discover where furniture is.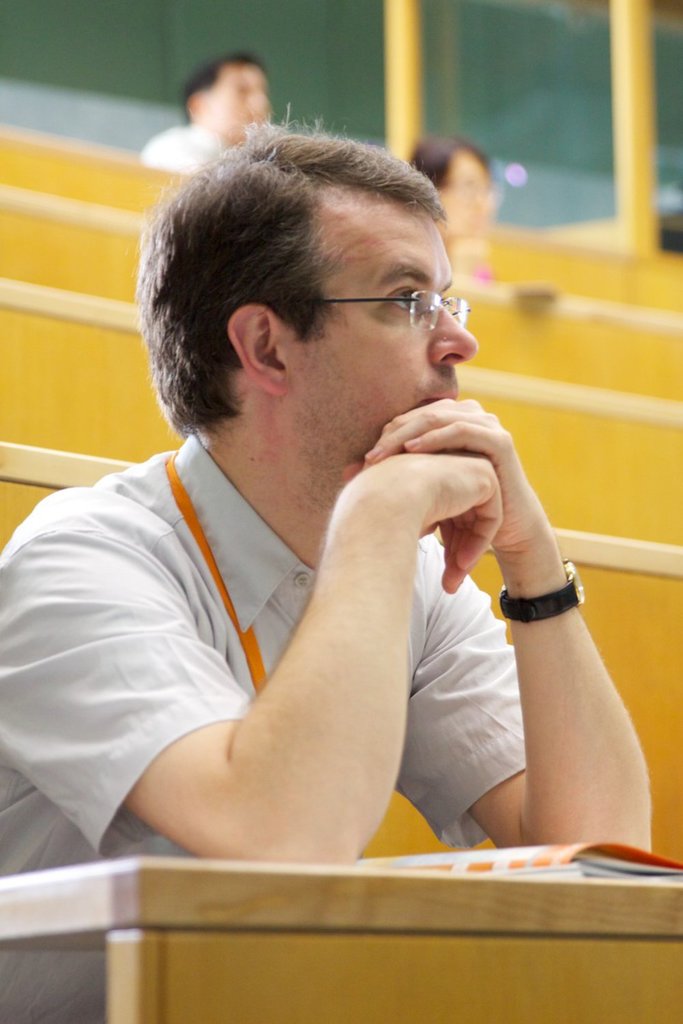
Discovered at bbox=[0, 182, 682, 400].
